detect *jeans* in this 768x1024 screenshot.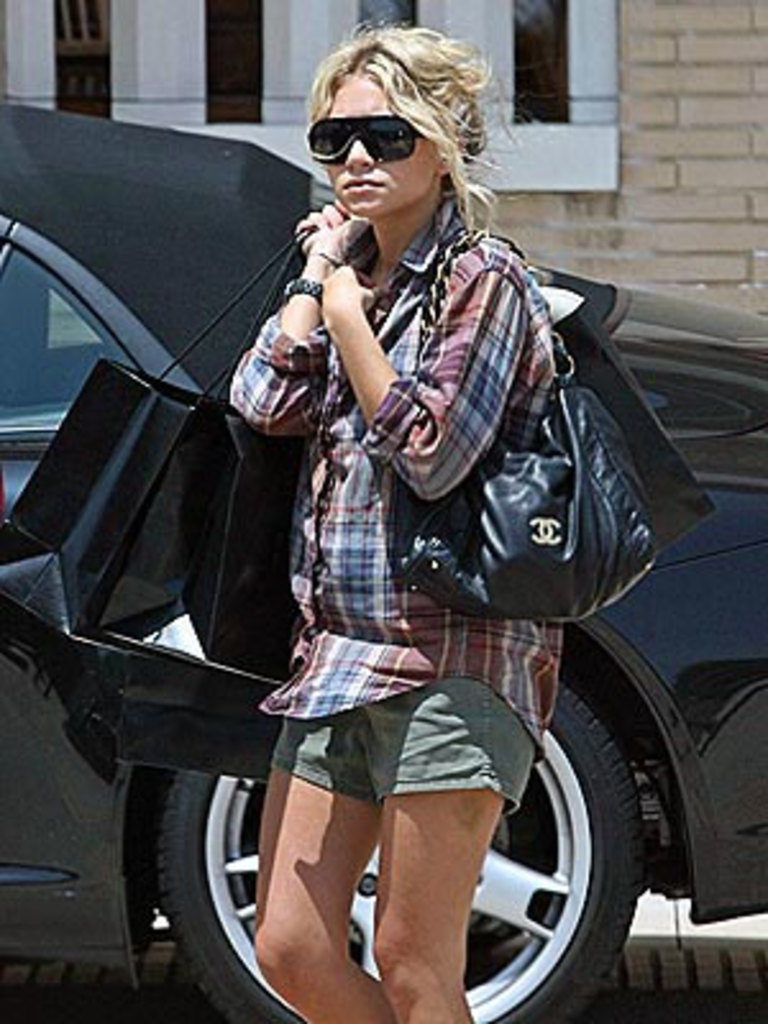
Detection: region(271, 676, 540, 827).
